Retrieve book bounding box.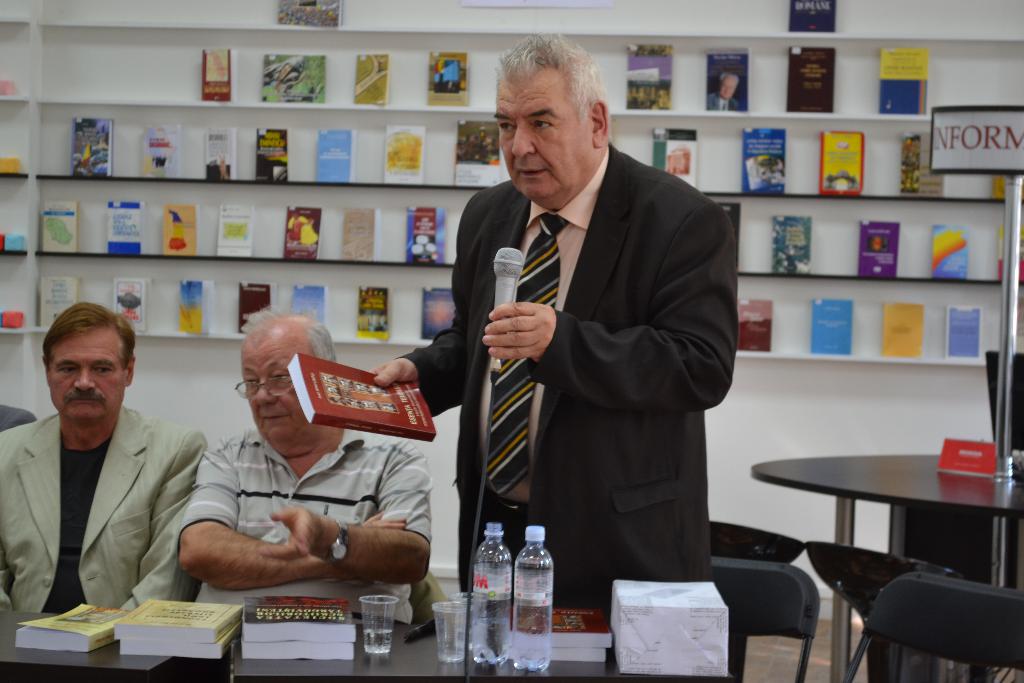
Bounding box: x1=164, y1=201, x2=202, y2=258.
